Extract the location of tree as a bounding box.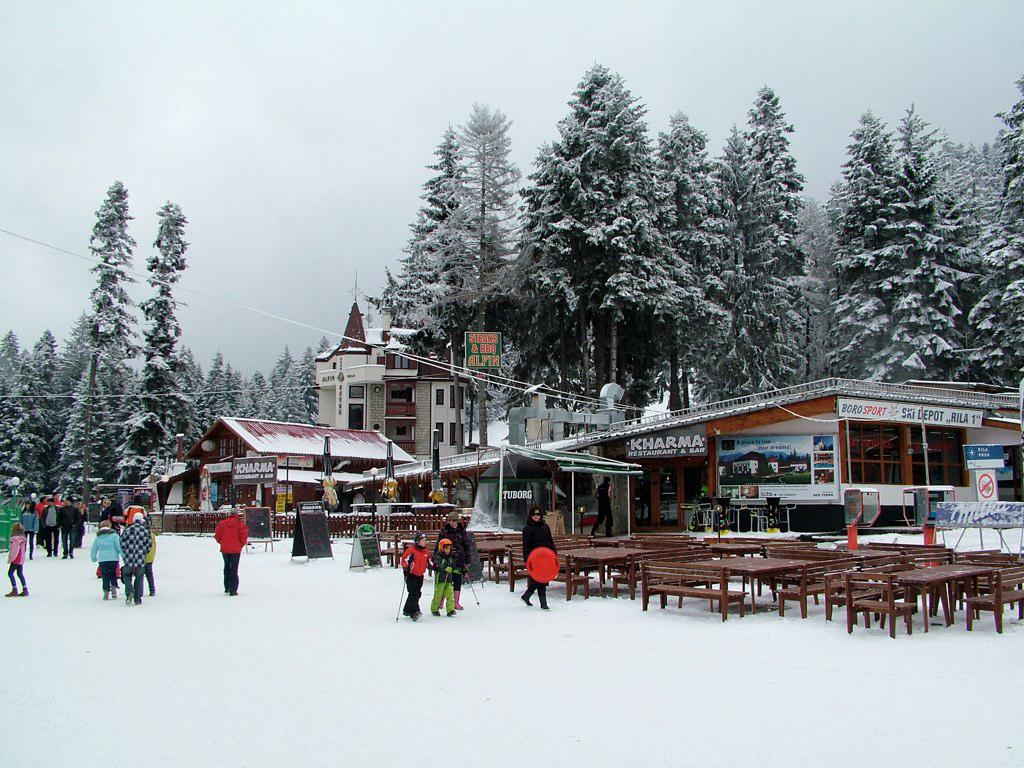
[left=42, top=312, right=92, bottom=490].
